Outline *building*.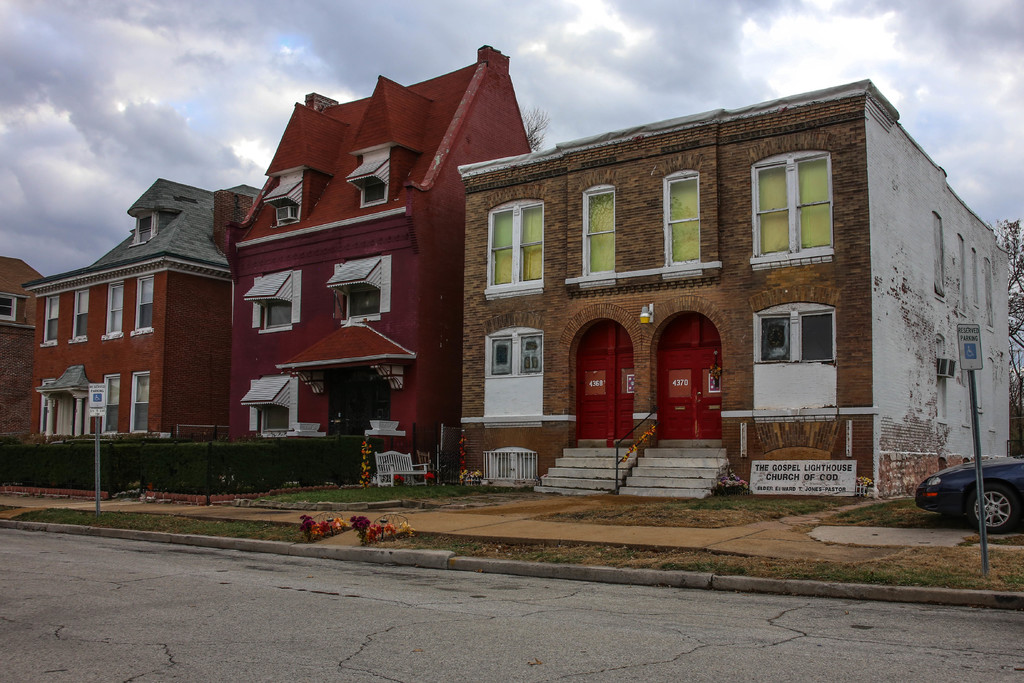
Outline: 221,44,536,463.
